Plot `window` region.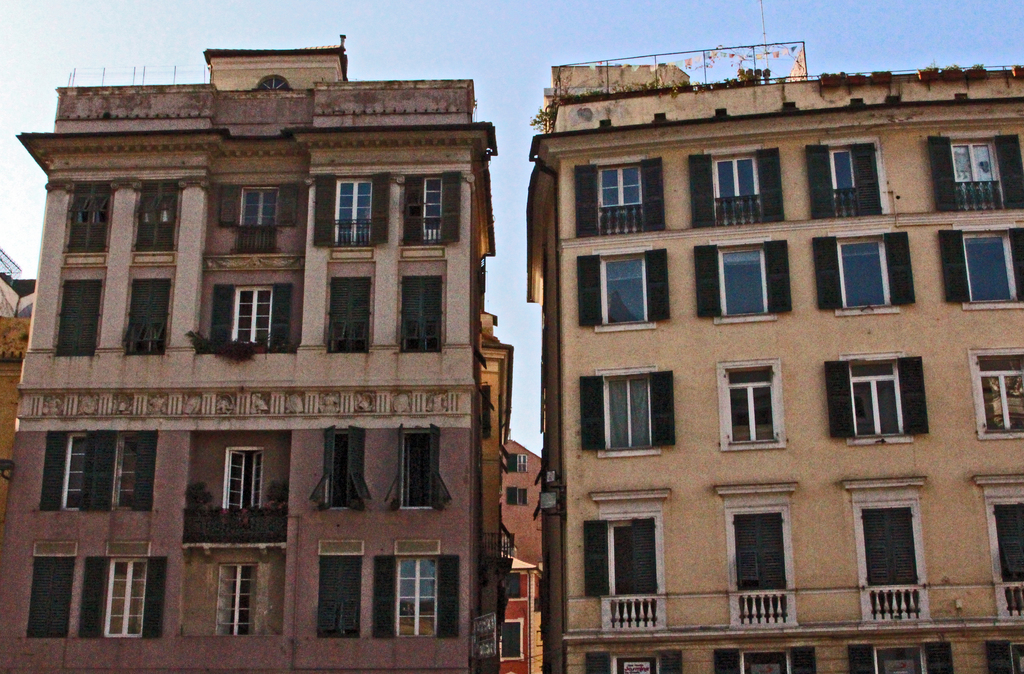
Plotted at detection(718, 484, 802, 626).
